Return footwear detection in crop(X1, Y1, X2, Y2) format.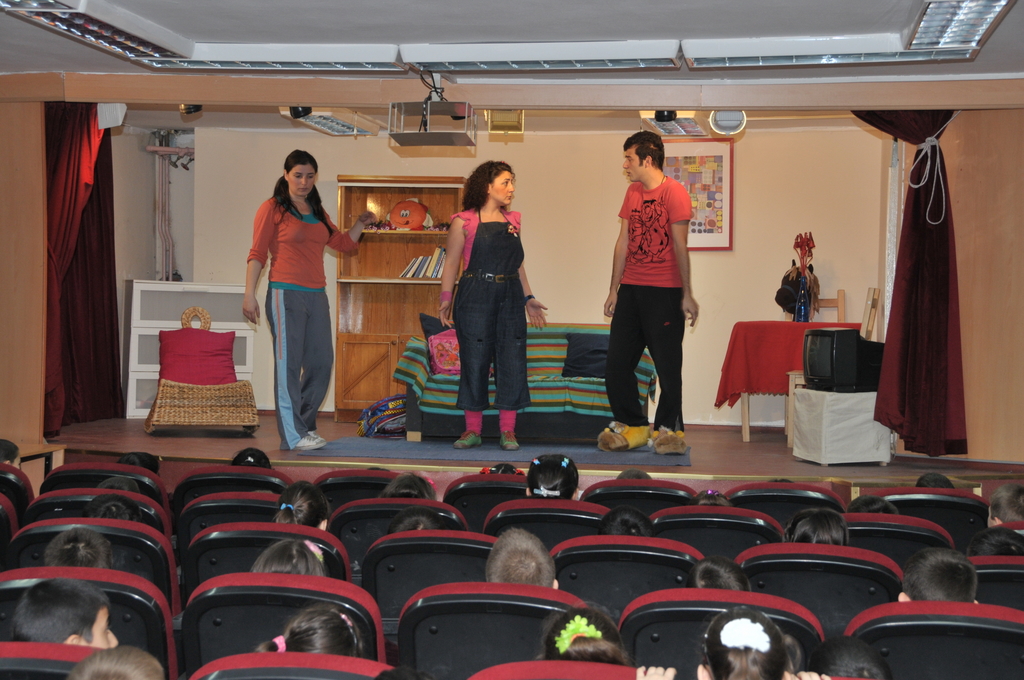
crop(454, 425, 484, 445).
